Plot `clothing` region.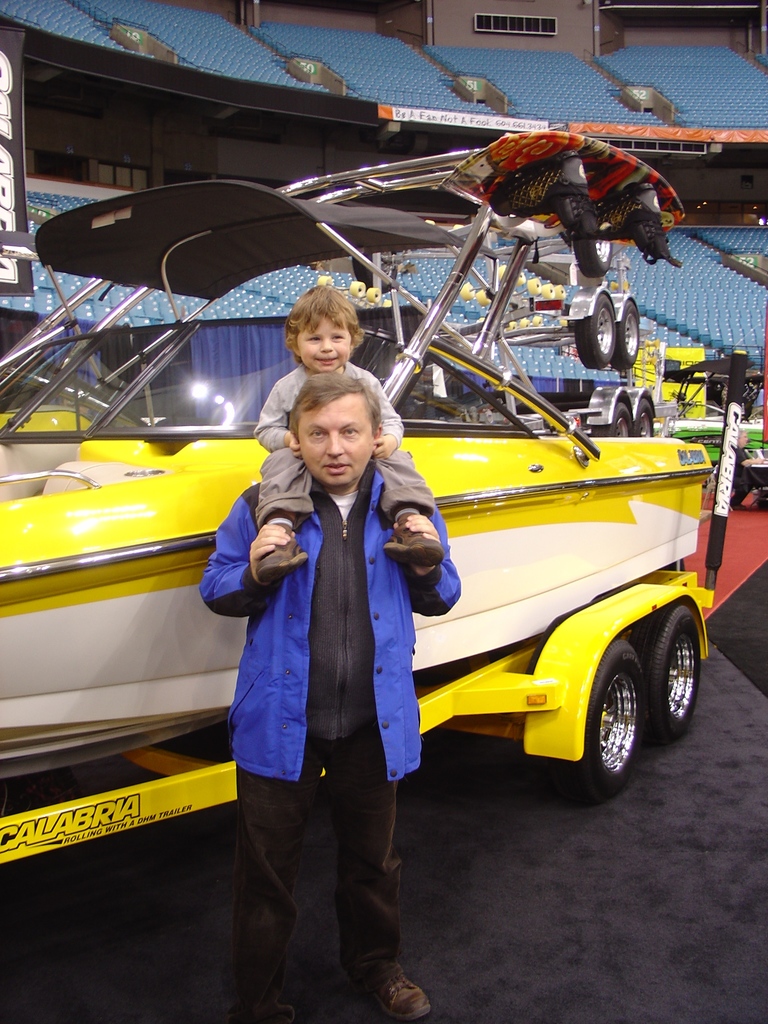
Plotted at (200,461,459,997).
